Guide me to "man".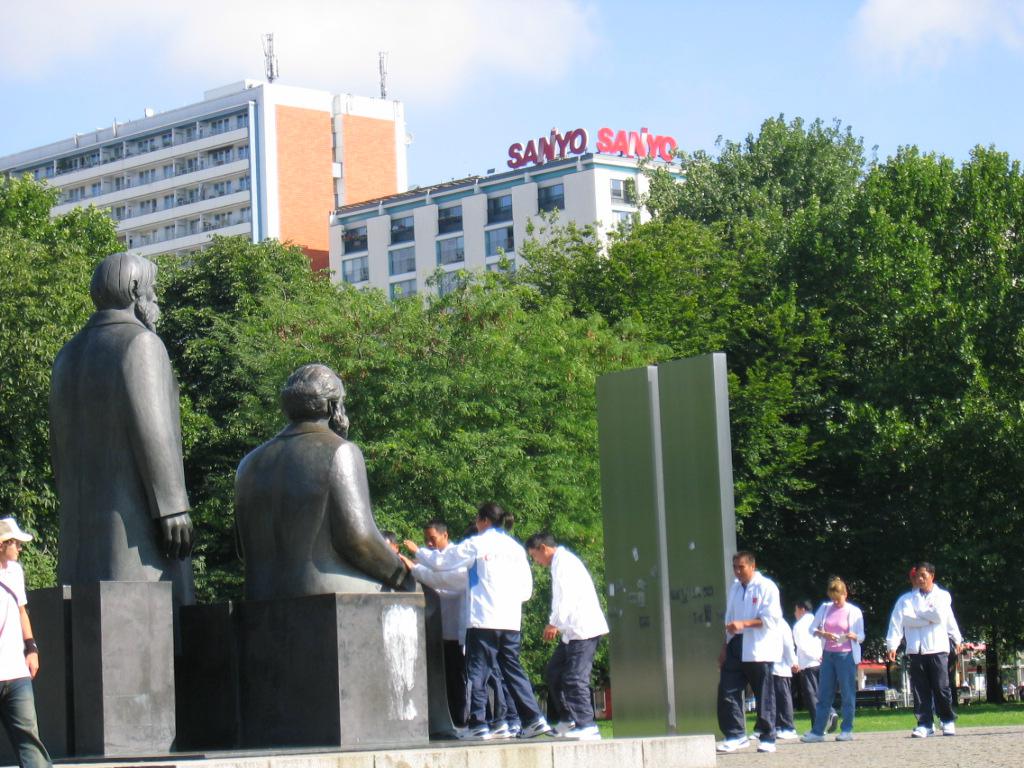
Guidance: {"left": 526, "top": 533, "right": 608, "bottom": 736}.
